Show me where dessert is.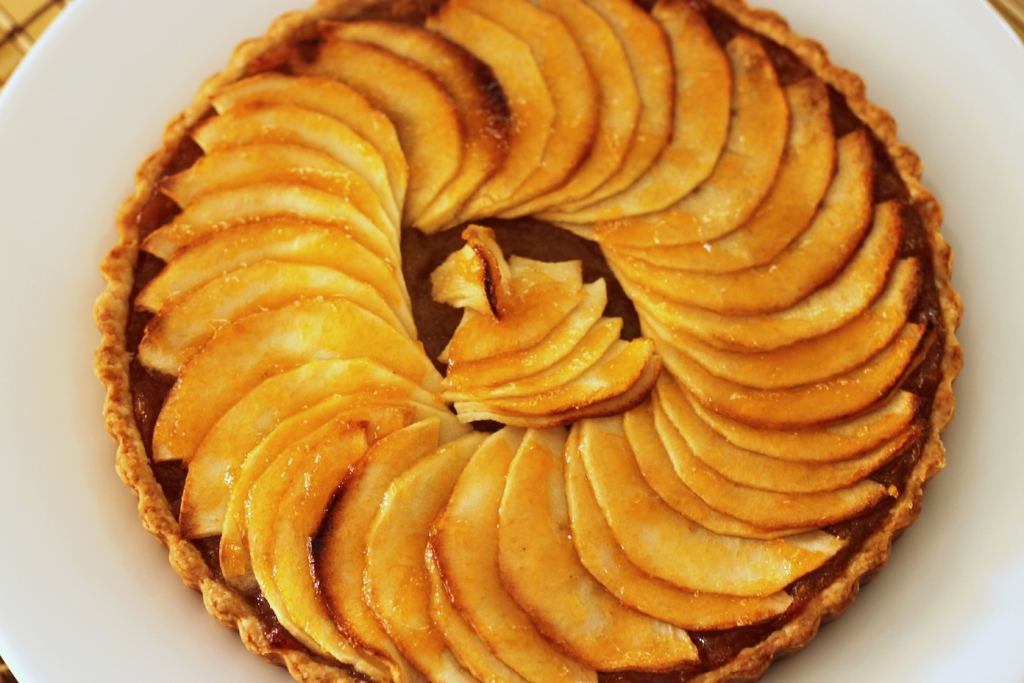
dessert is at region(150, 183, 394, 240).
